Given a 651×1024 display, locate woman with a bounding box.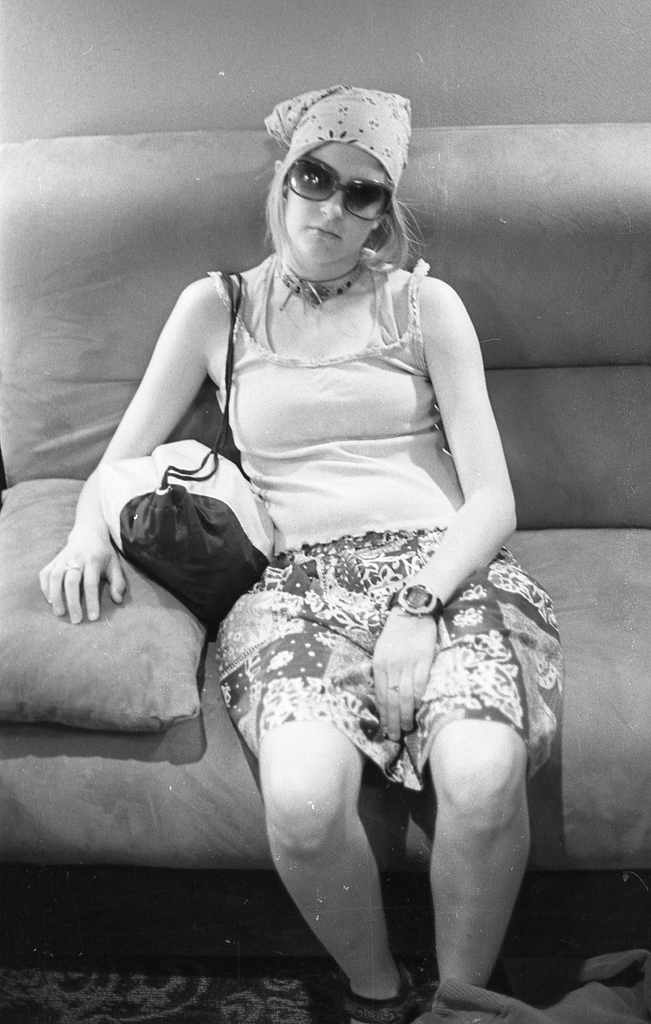
Located: BBox(37, 85, 559, 1023).
